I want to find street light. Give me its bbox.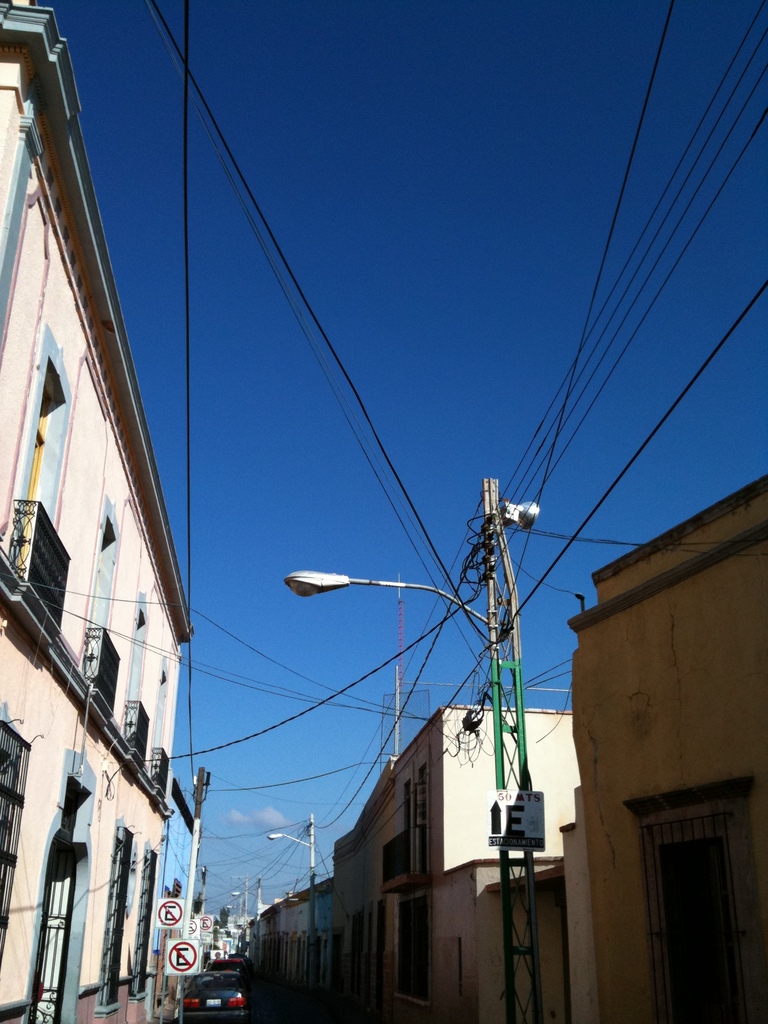
282 559 493 660.
